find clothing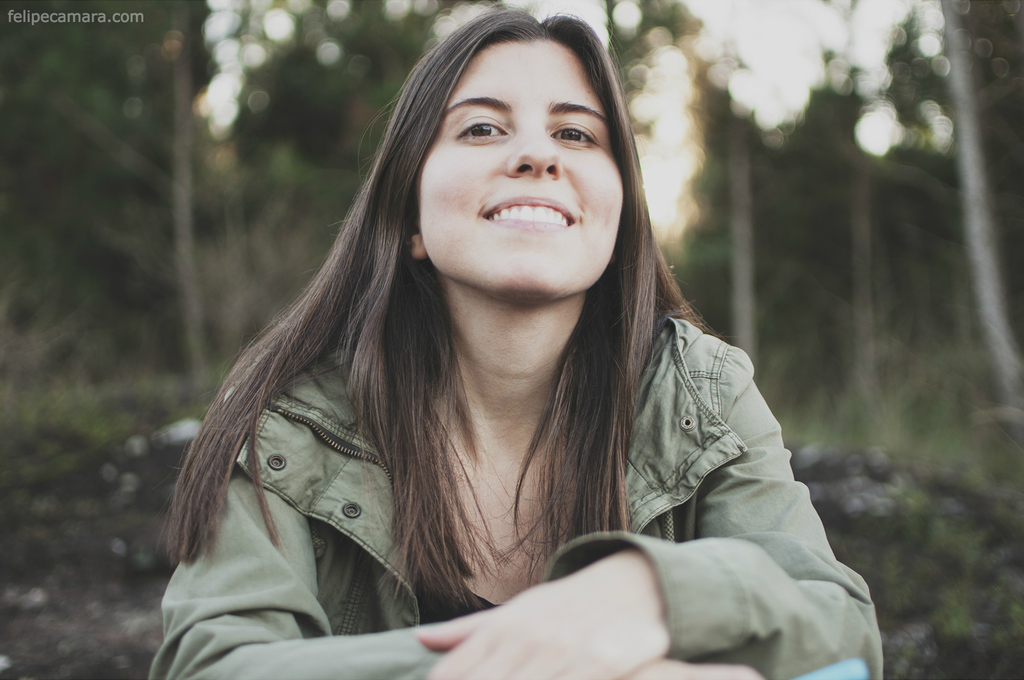
137, 287, 872, 679
